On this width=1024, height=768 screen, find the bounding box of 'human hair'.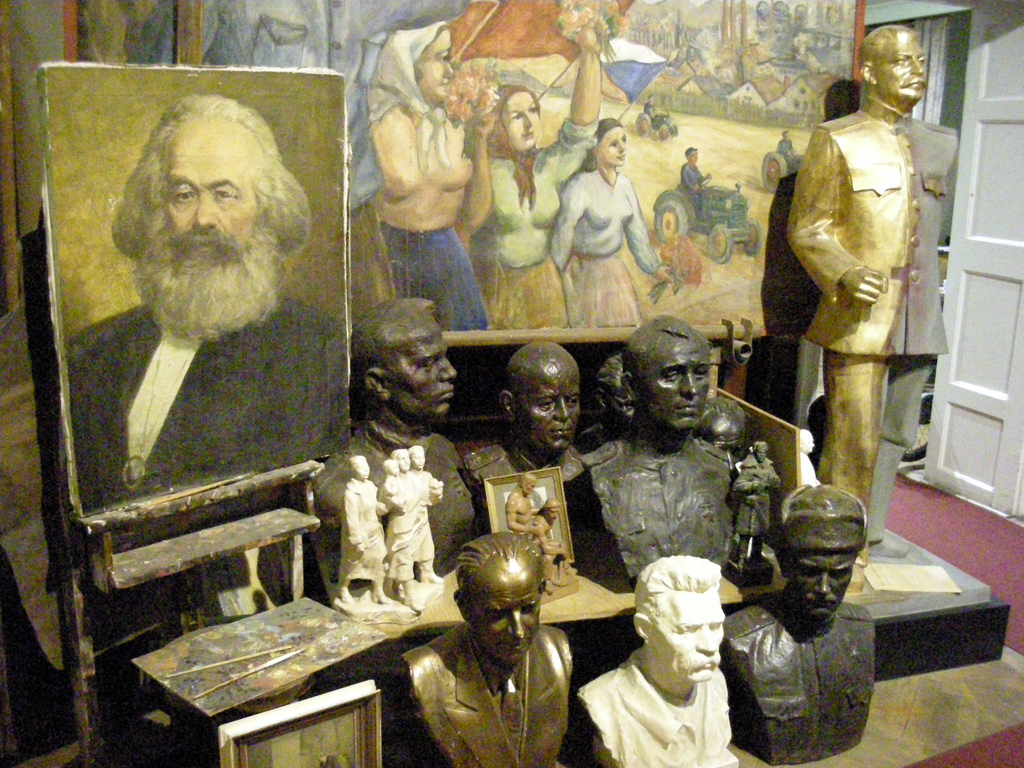
Bounding box: bbox(641, 558, 718, 616).
